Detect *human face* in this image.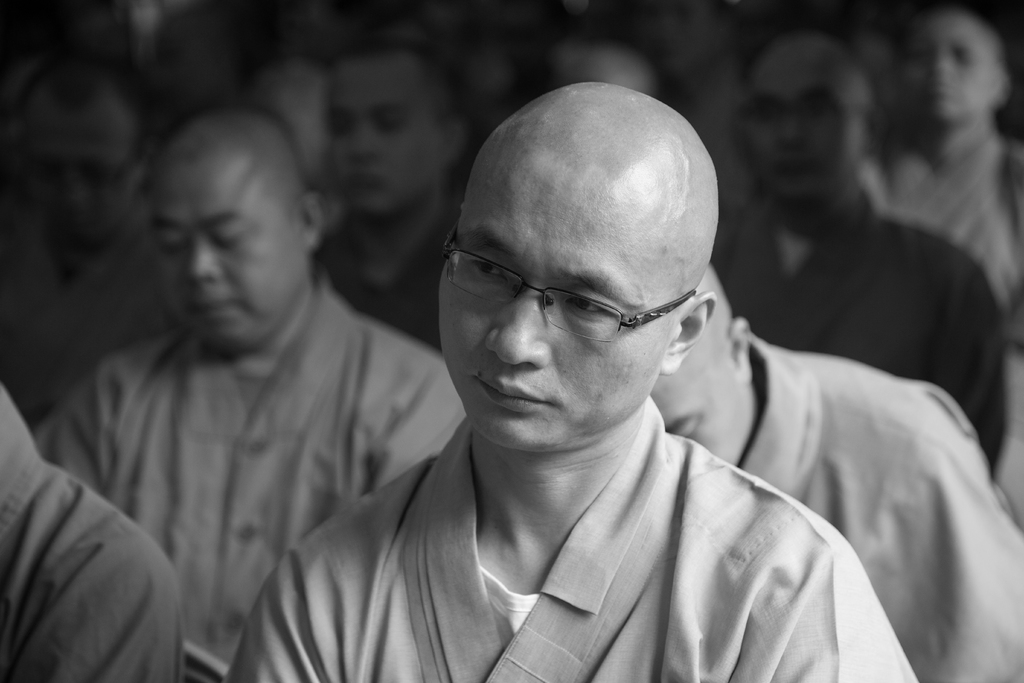
Detection: 328/58/450/217.
